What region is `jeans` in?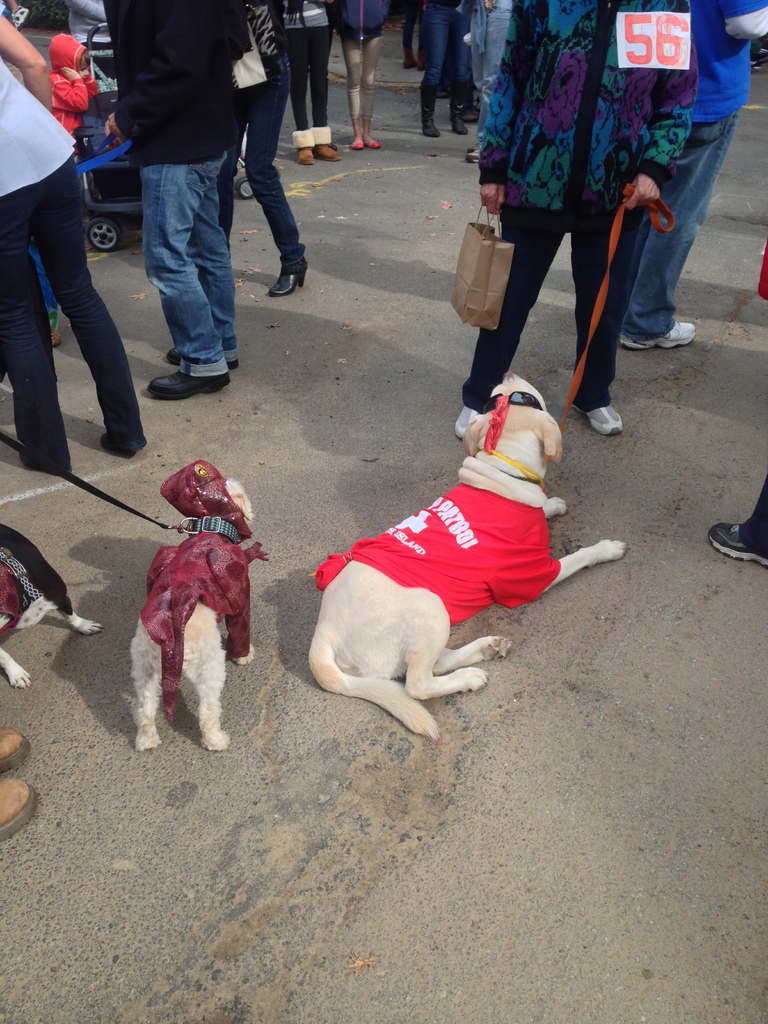
617,116,738,346.
